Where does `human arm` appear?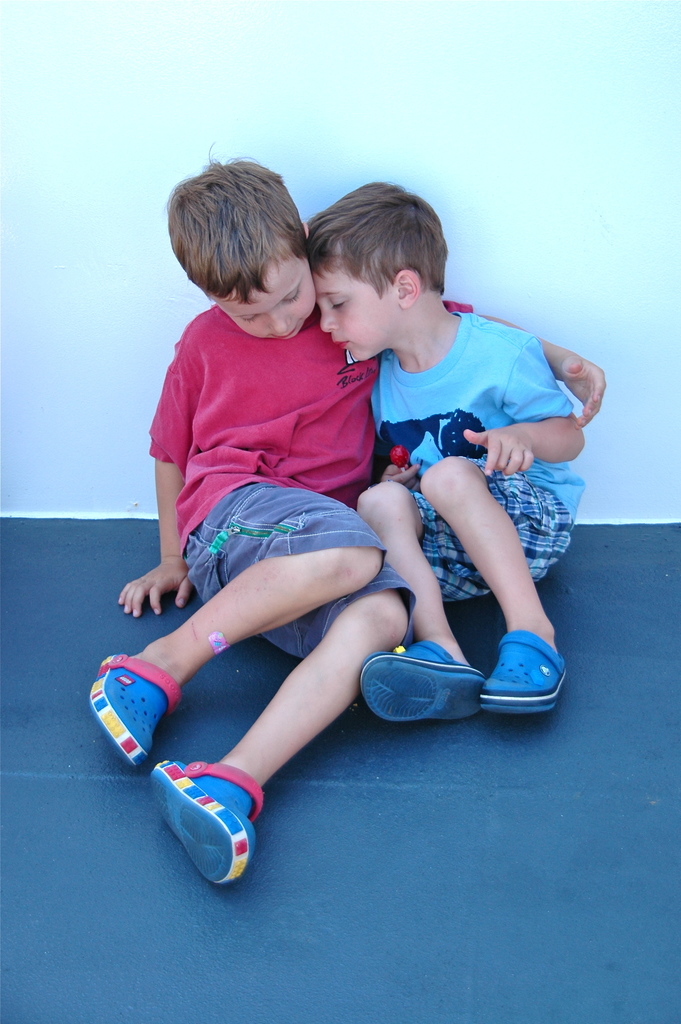
Appears at rect(342, 445, 418, 517).
